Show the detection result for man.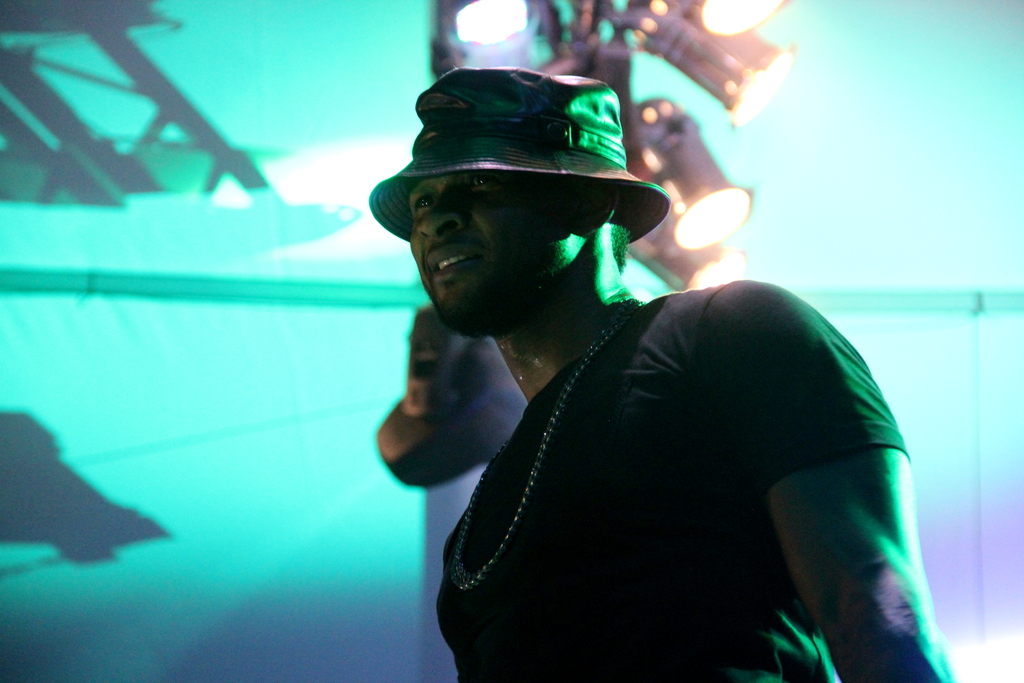
(left=300, top=91, right=957, bottom=663).
